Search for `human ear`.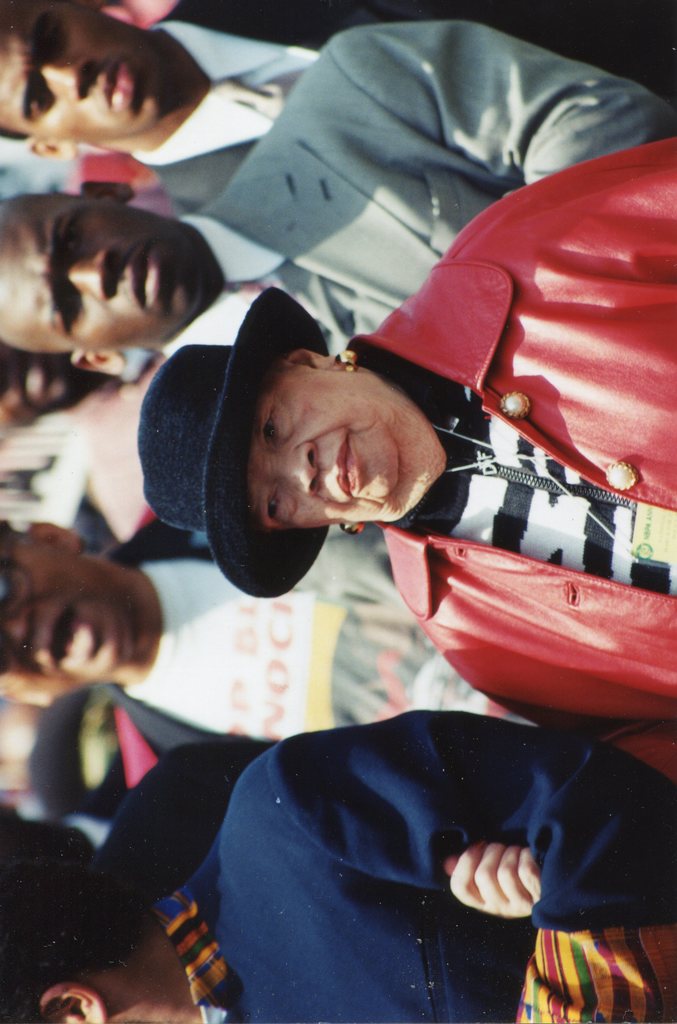
Found at rect(68, 350, 124, 376).
